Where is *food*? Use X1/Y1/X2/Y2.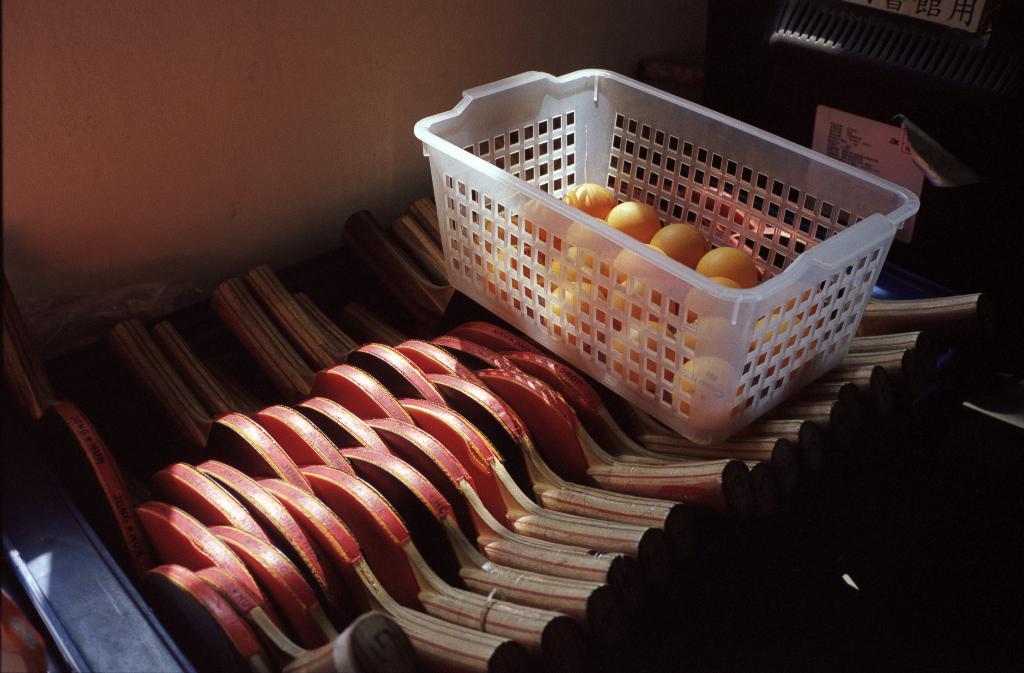
609/203/659/241.
